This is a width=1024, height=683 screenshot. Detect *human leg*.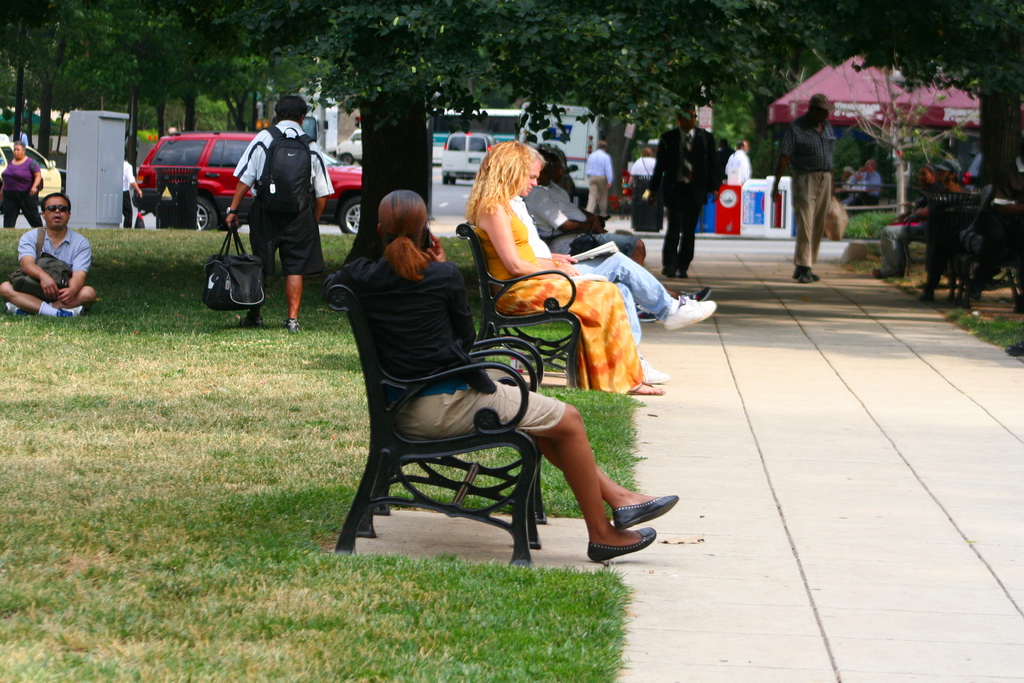
select_region(12, 286, 95, 318).
